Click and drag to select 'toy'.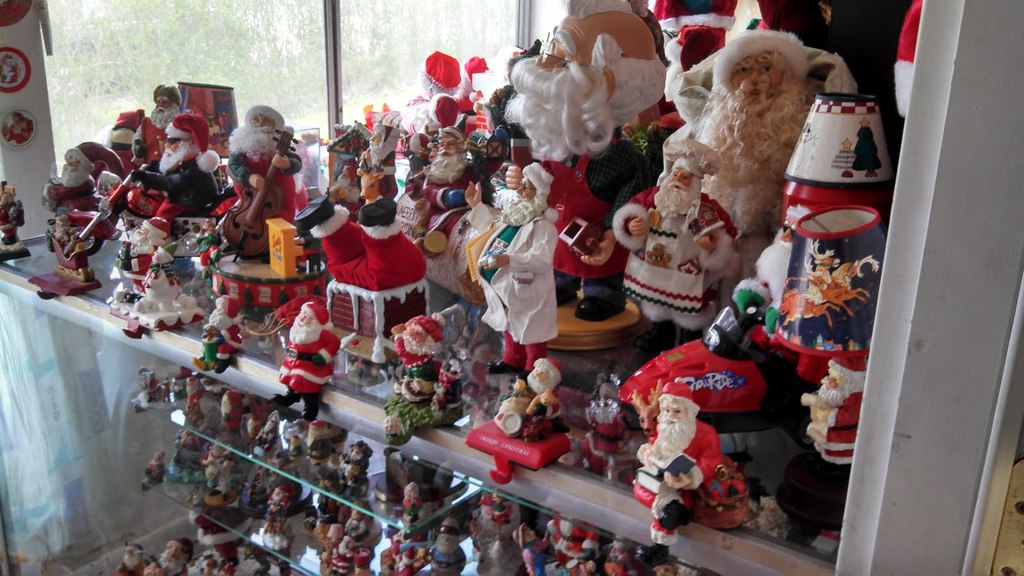
Selection: l=401, t=482, r=440, b=534.
